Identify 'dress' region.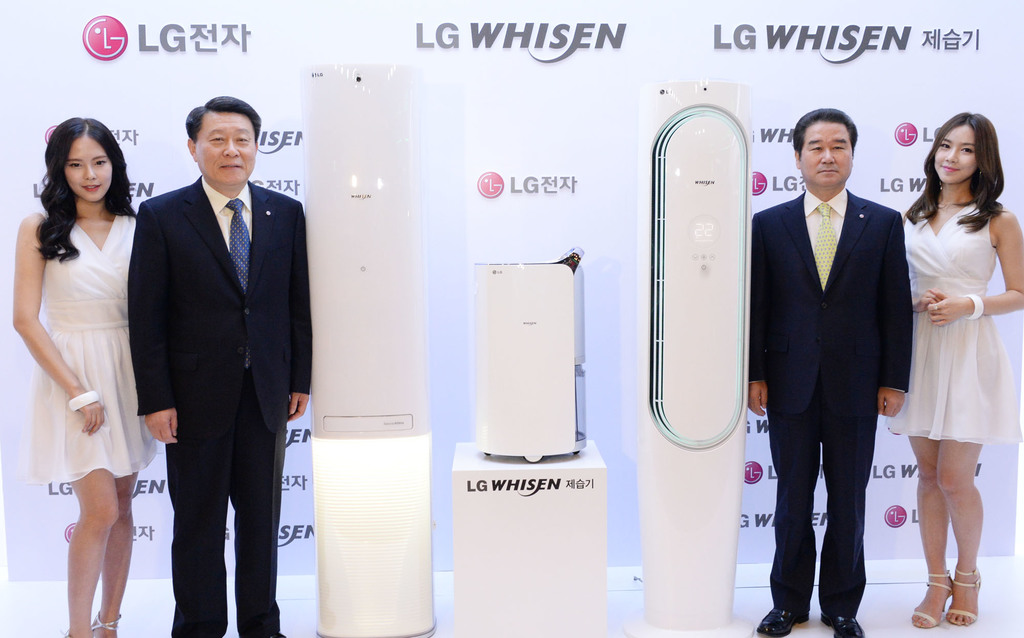
Region: bbox=(883, 206, 1022, 441).
